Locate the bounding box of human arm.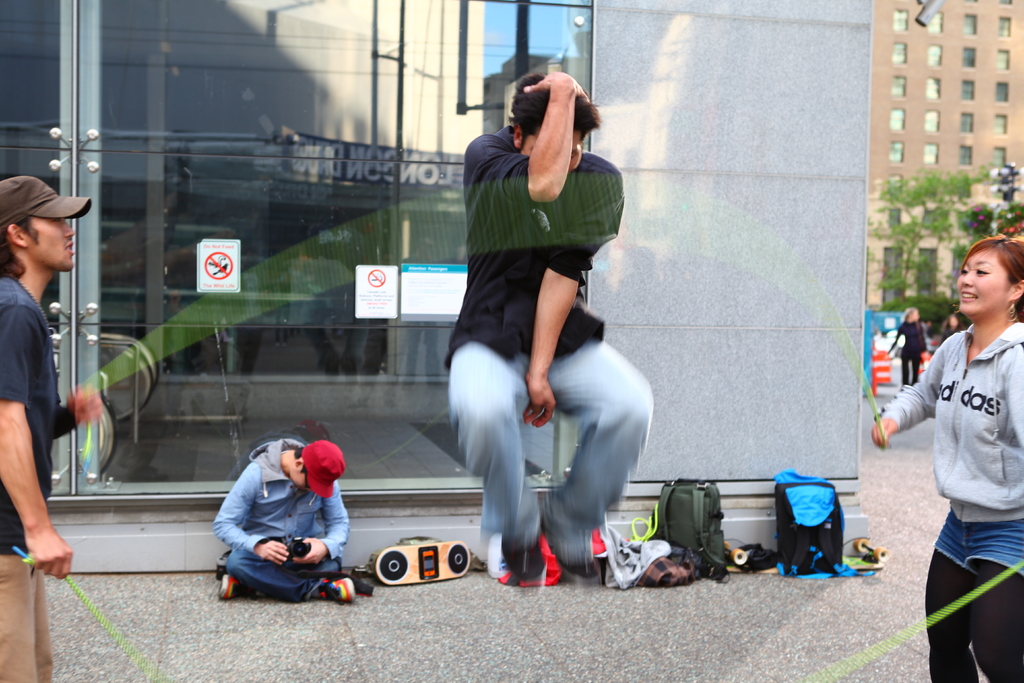
Bounding box: select_region(917, 327, 930, 361).
